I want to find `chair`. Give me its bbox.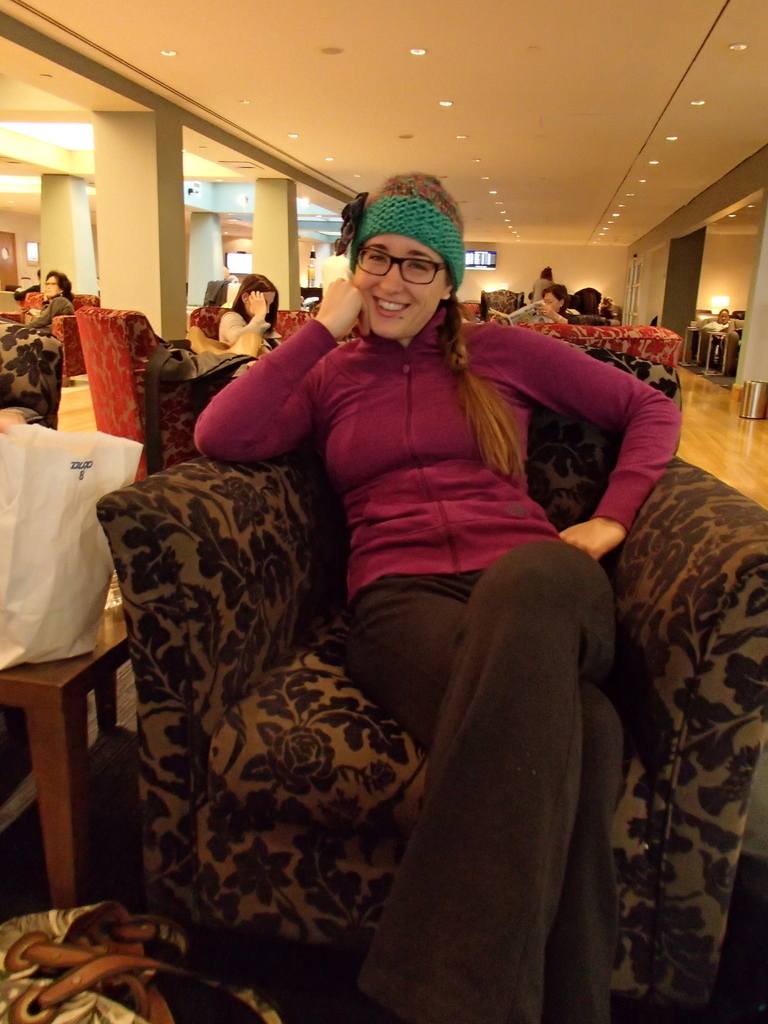
select_region(106, 336, 682, 975).
